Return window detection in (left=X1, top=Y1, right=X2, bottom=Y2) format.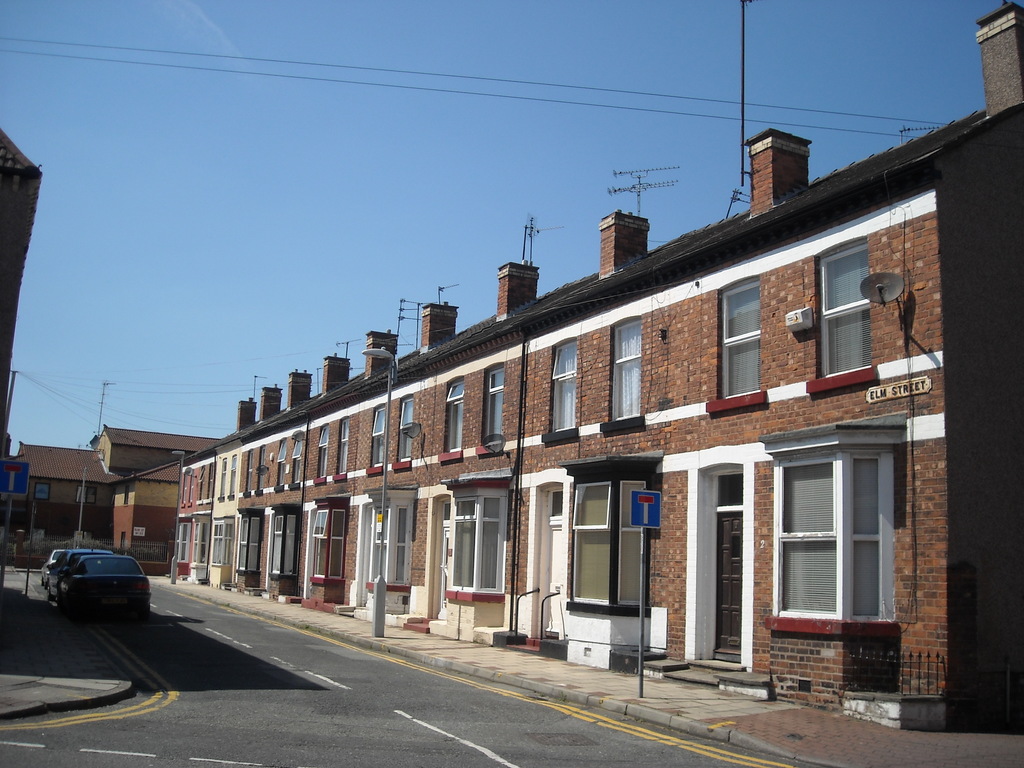
(left=442, top=475, right=505, bottom=602).
